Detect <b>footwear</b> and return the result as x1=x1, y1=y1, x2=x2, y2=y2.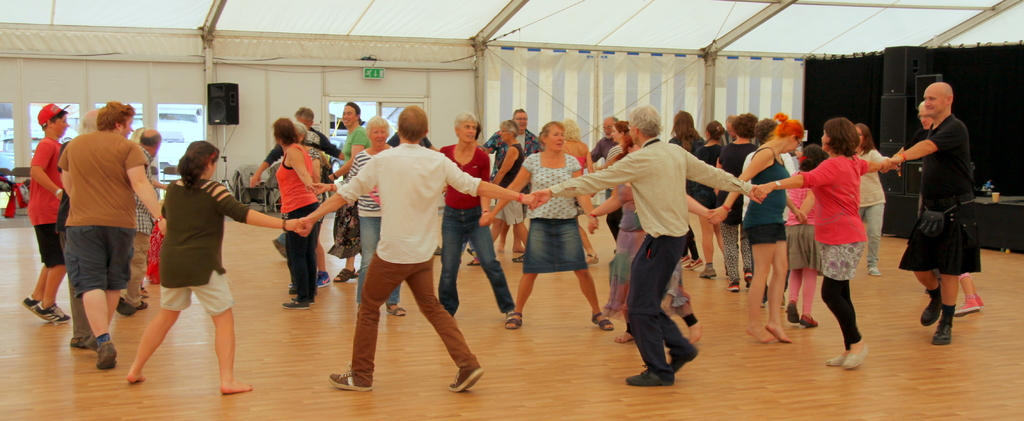
x1=786, y1=301, x2=798, y2=322.
